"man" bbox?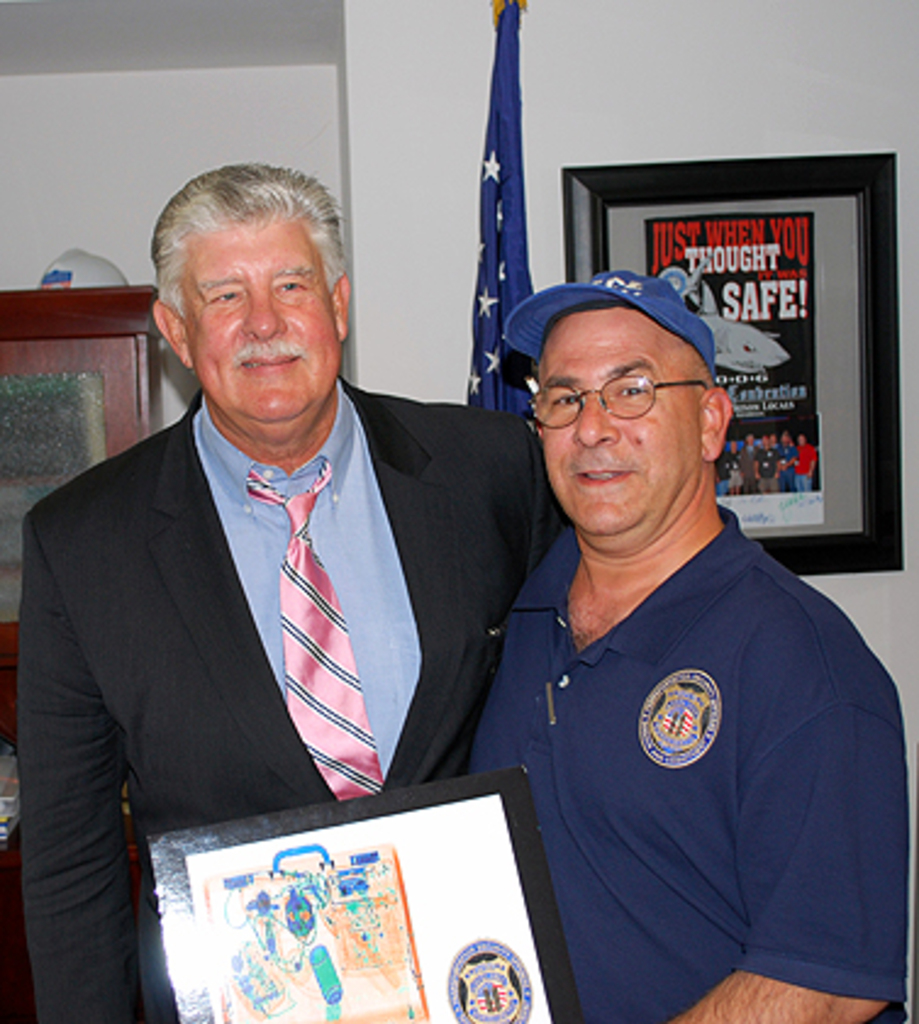
box(463, 268, 907, 1022)
